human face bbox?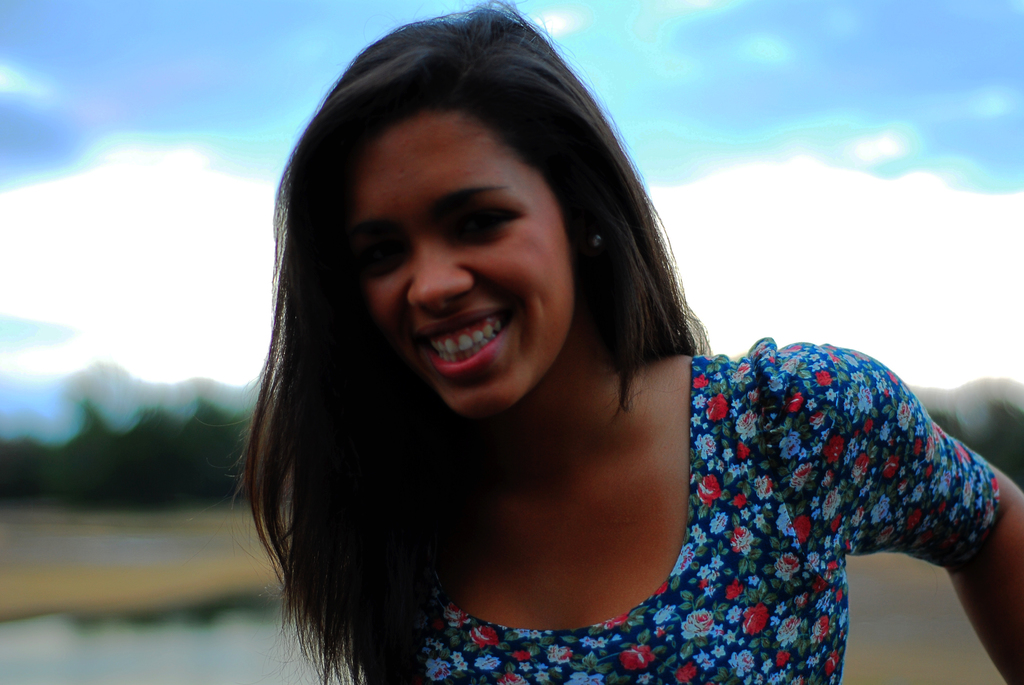
locate(350, 113, 573, 420)
